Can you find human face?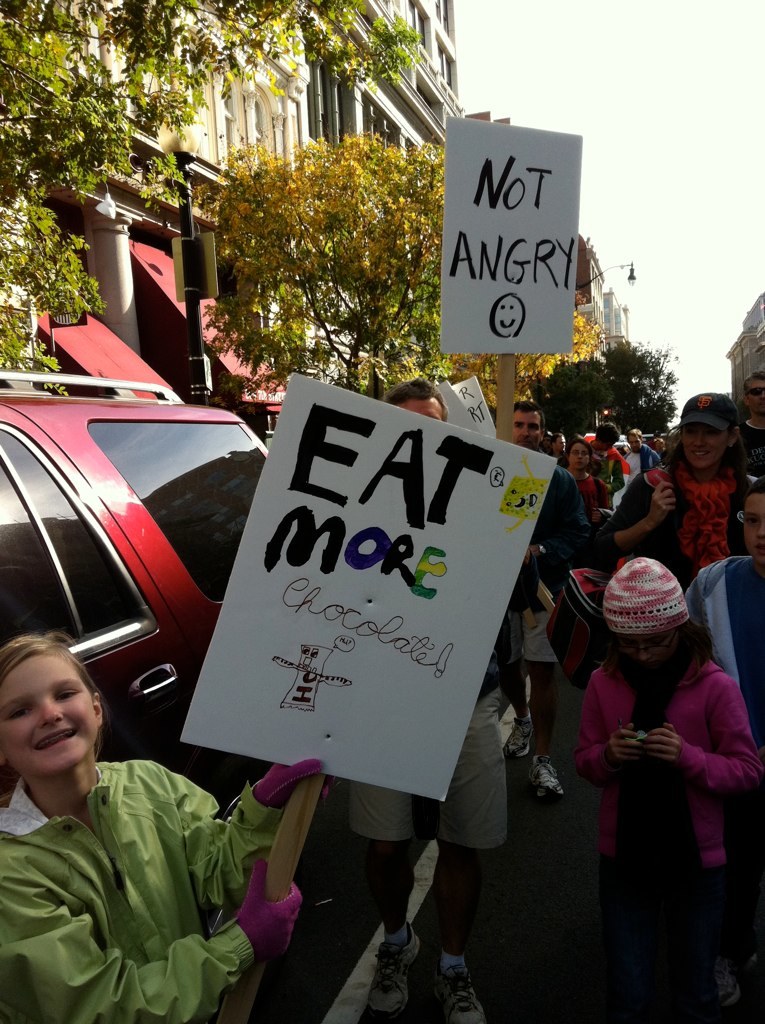
Yes, bounding box: box=[572, 441, 587, 469].
